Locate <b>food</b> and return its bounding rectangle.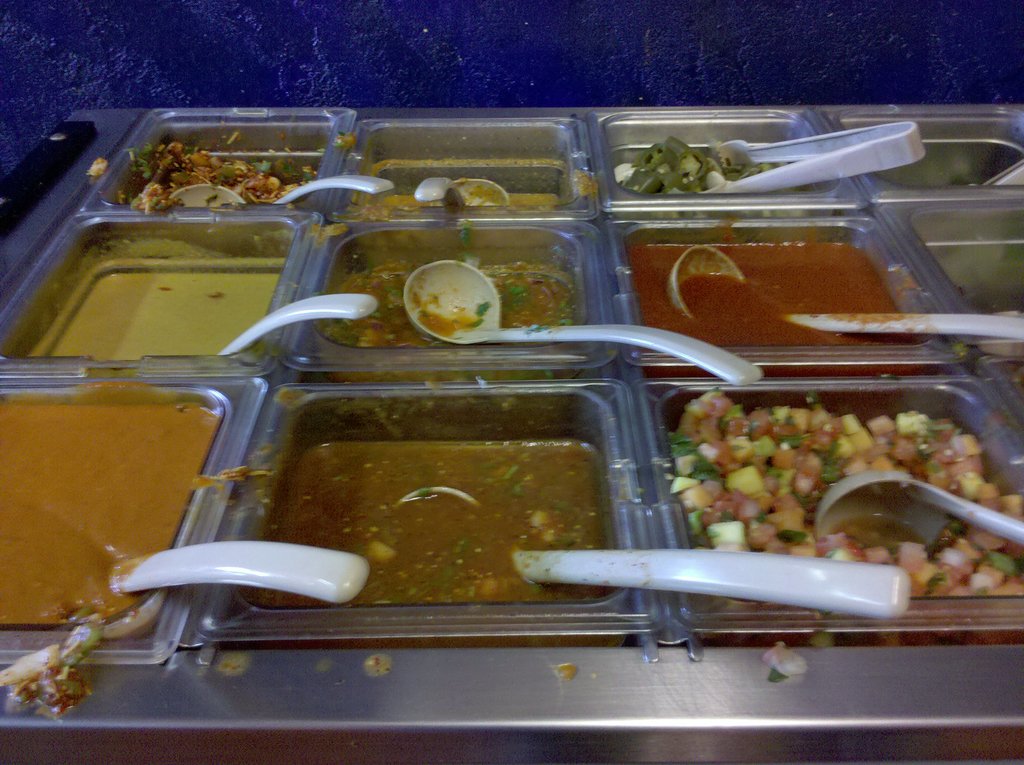
115/120/324/216.
